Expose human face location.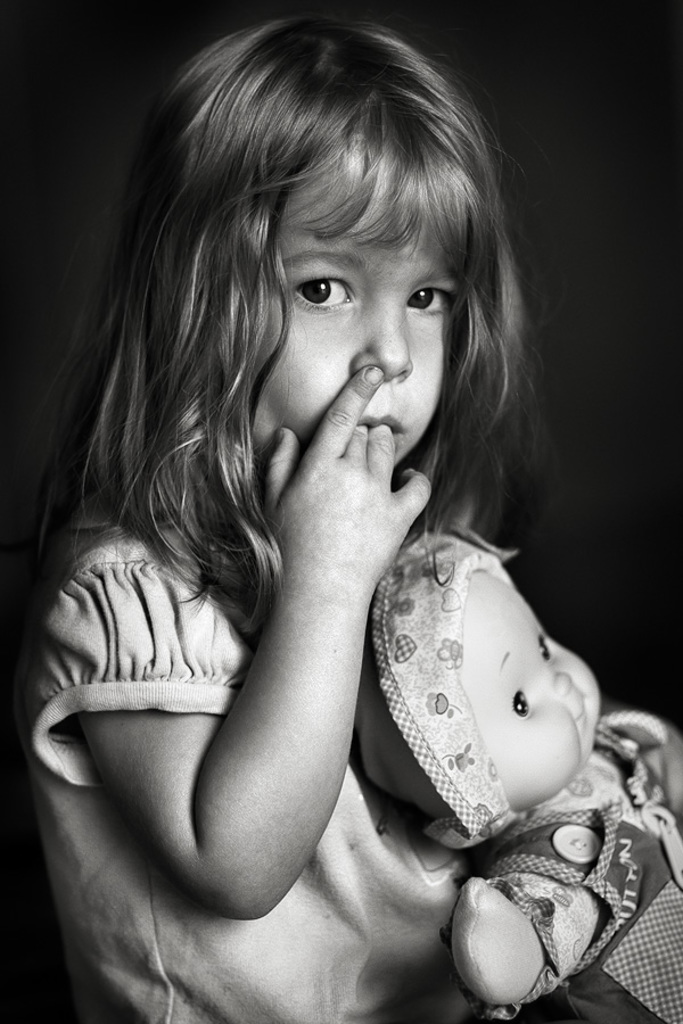
Exposed at x1=236 y1=174 x2=422 y2=479.
